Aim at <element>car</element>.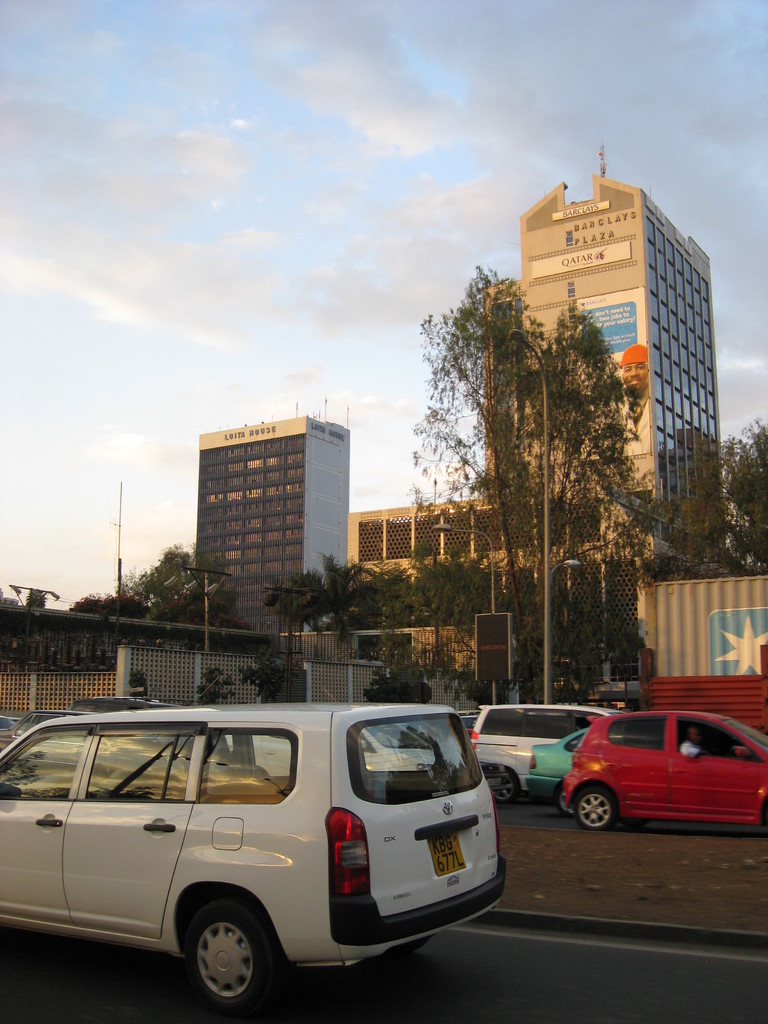
Aimed at bbox(0, 712, 17, 757).
